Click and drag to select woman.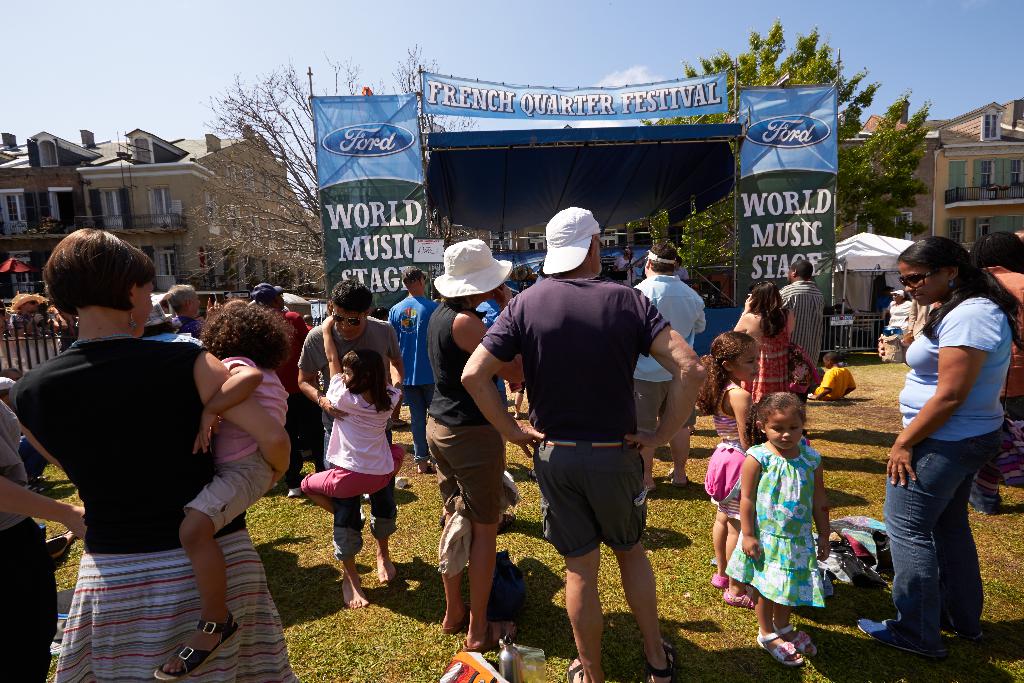
Selection: box(8, 224, 301, 682).
